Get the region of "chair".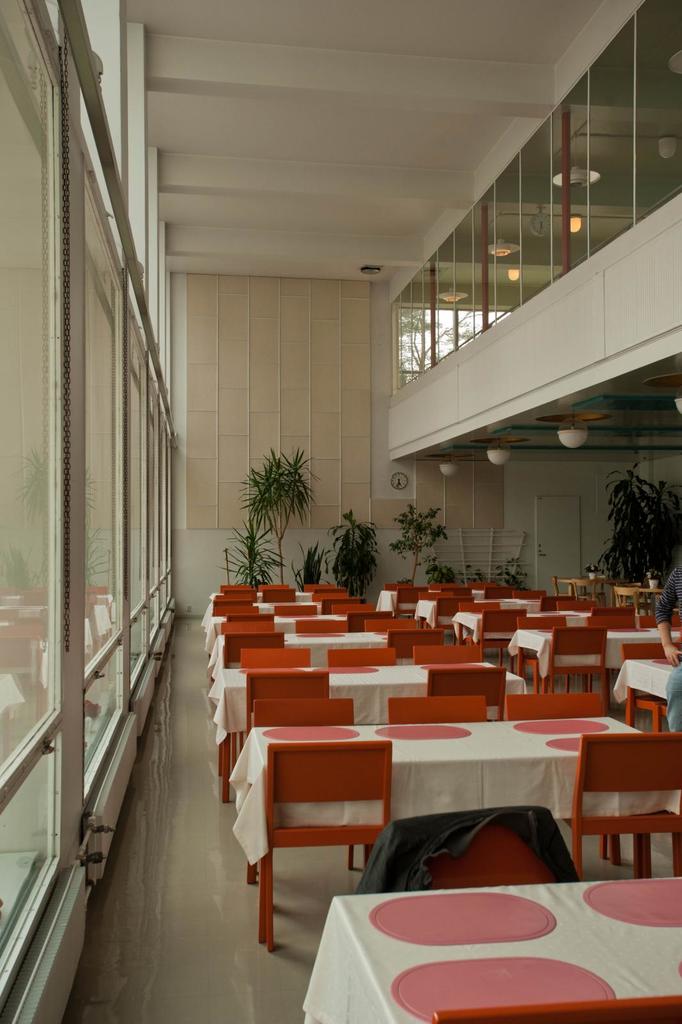
bbox(559, 717, 674, 892).
